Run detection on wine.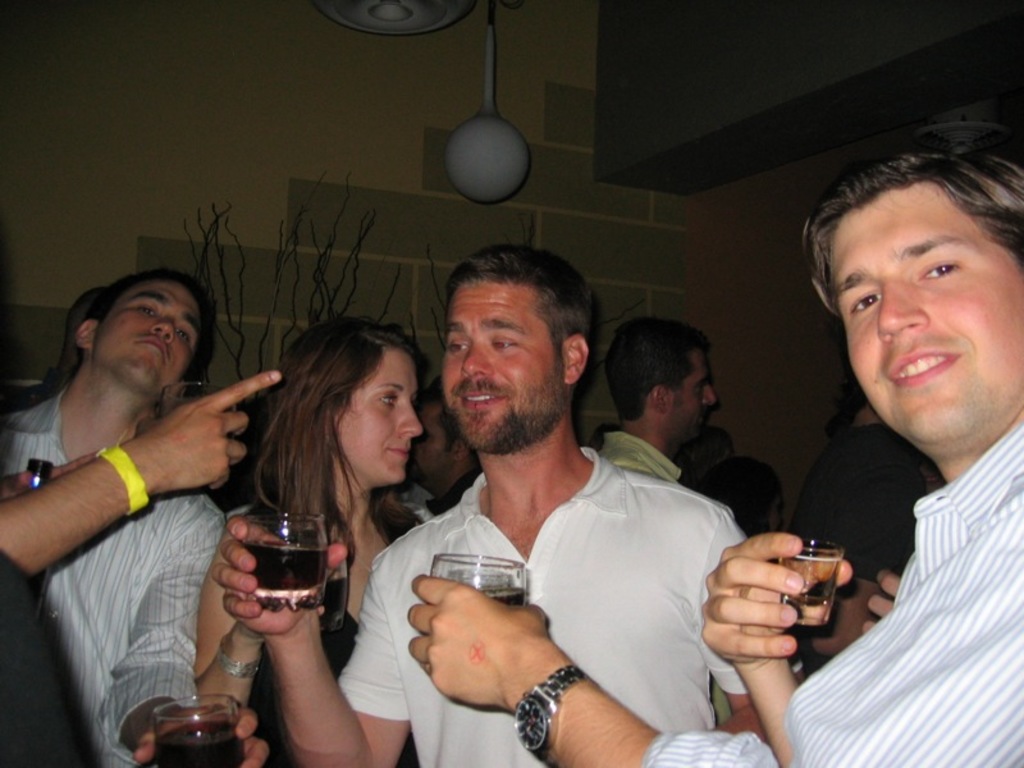
Result: <bbox>476, 582, 527, 608</bbox>.
